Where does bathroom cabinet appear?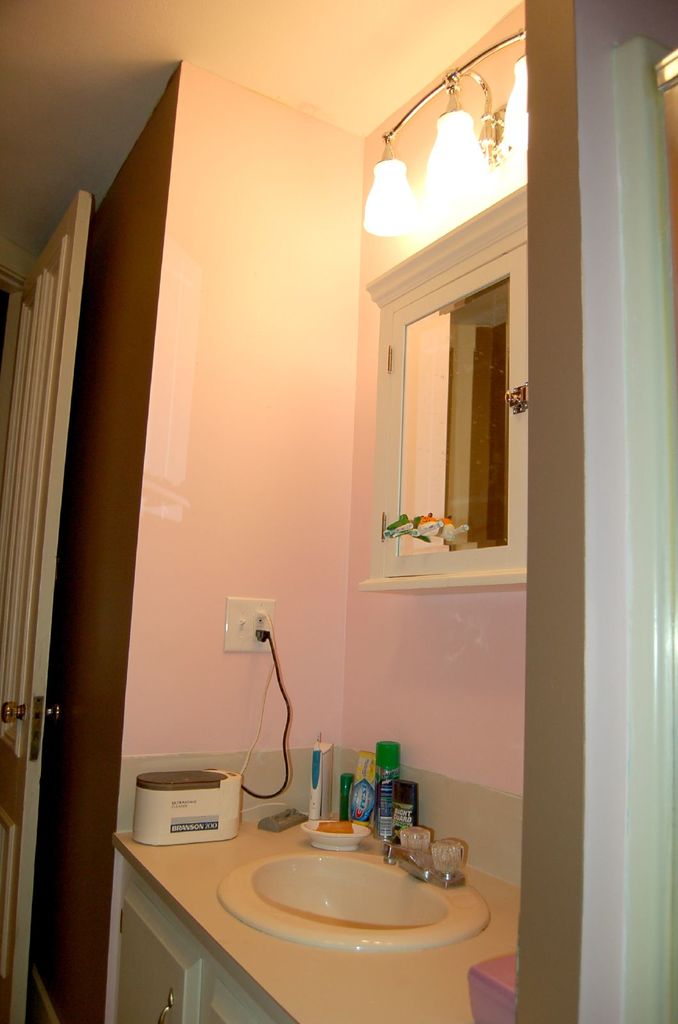
Appears at bbox=(103, 861, 284, 1023).
